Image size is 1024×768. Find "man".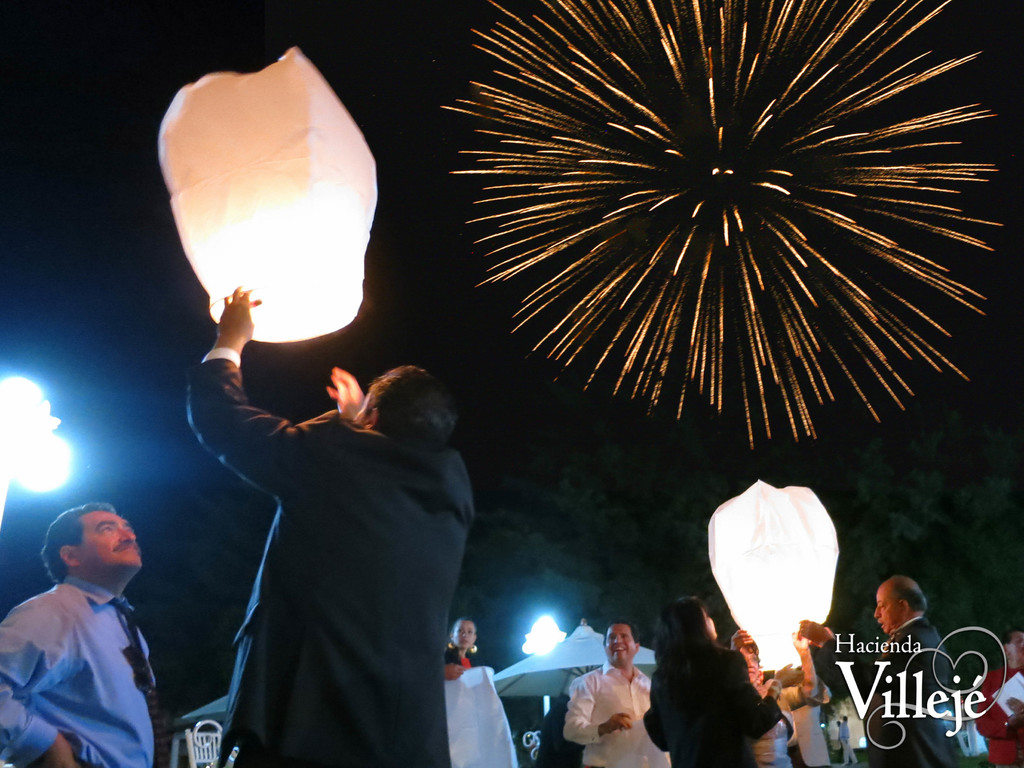
{"x1": 444, "y1": 614, "x2": 476, "y2": 671}.
